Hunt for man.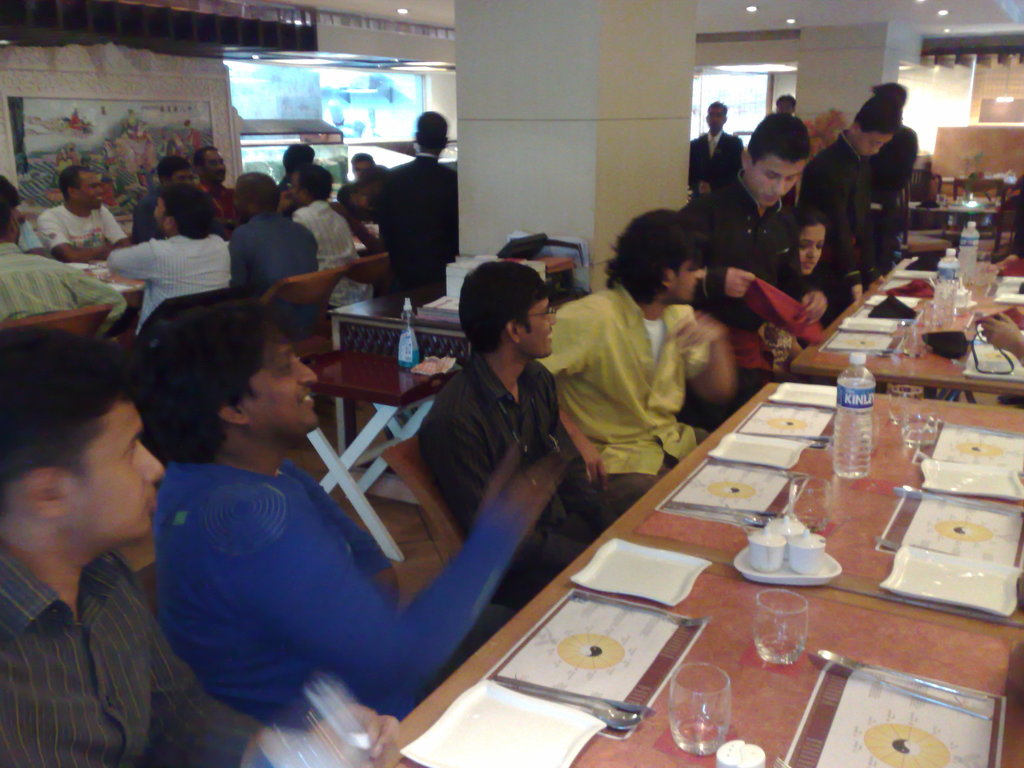
Hunted down at bbox(681, 93, 749, 195).
